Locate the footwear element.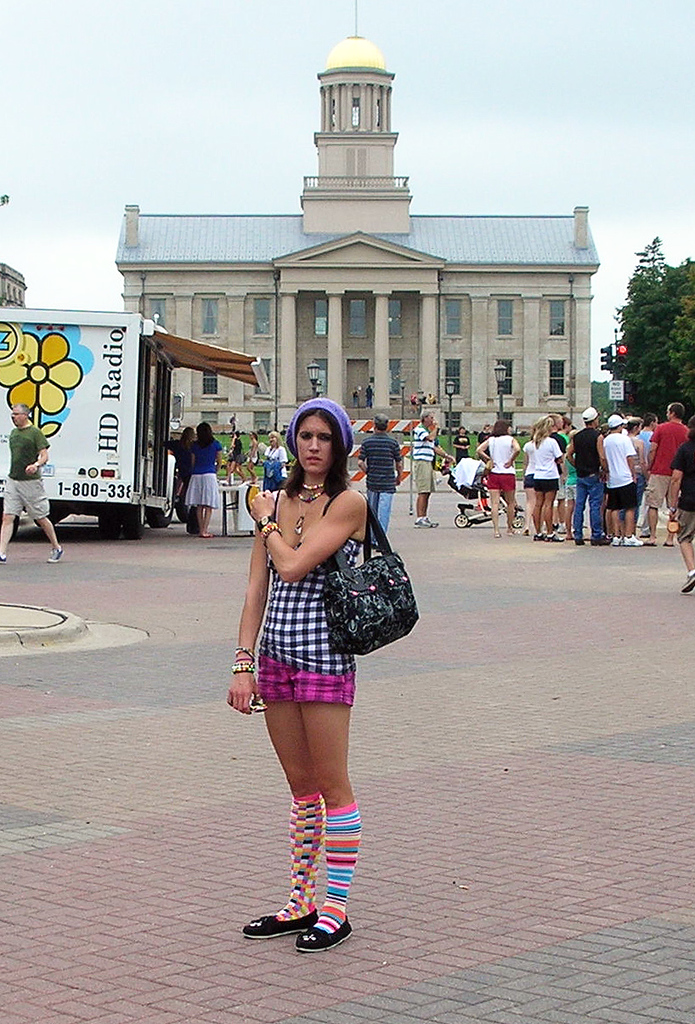
Element bbox: 535:538:546:540.
